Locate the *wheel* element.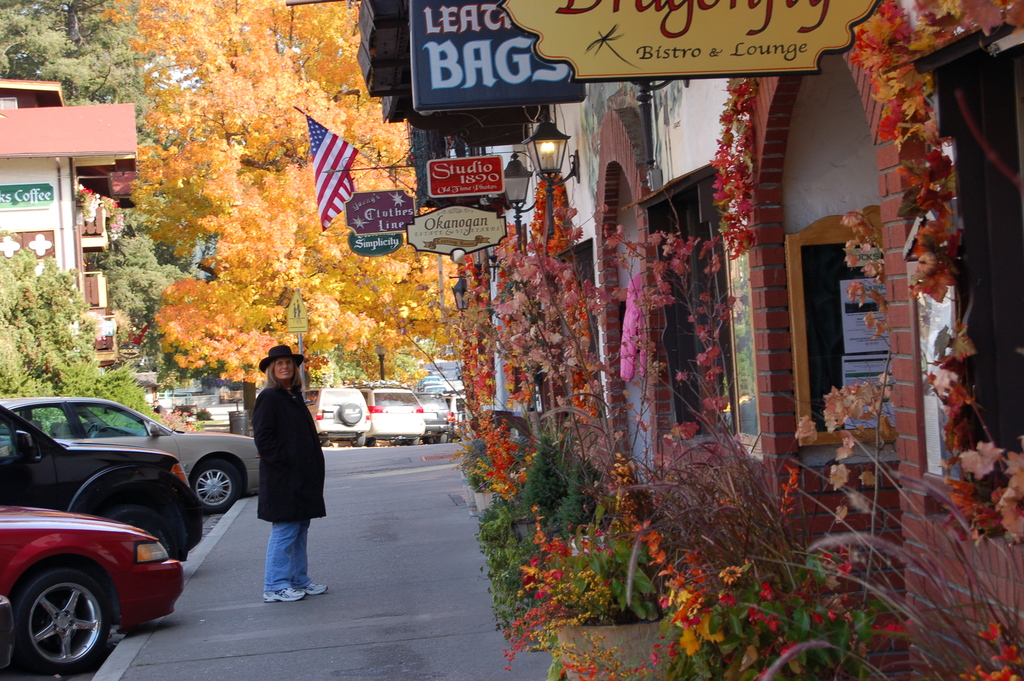
Element bbox: [193, 460, 239, 511].
